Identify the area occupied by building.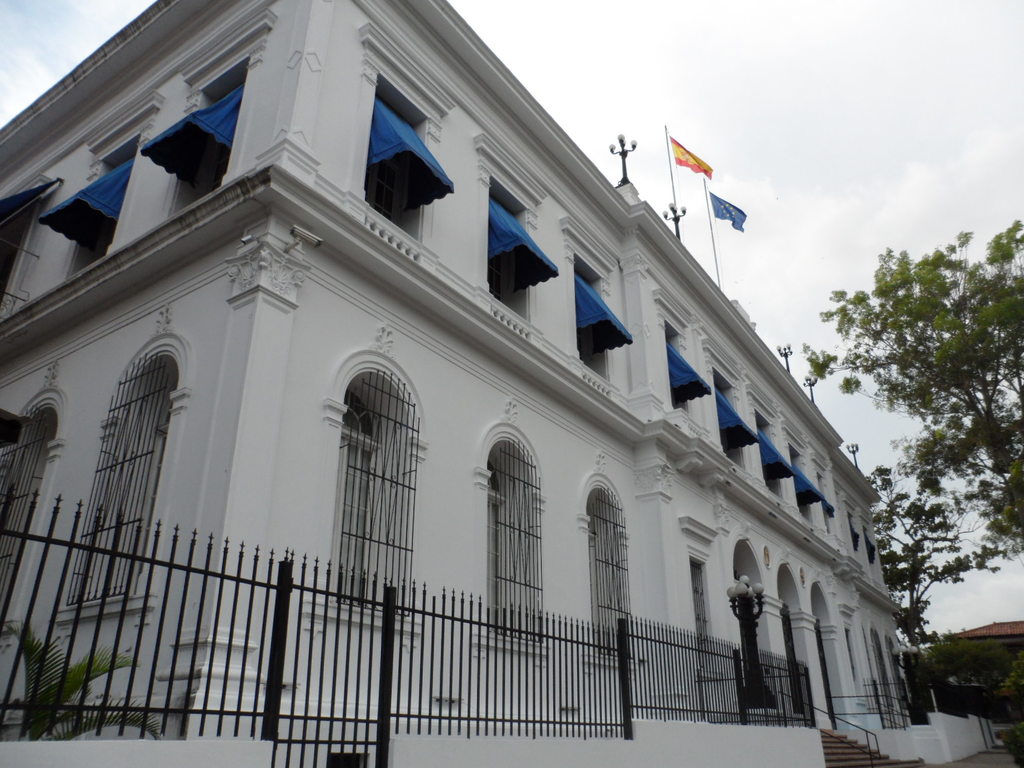
Area: 0 0 909 767.
